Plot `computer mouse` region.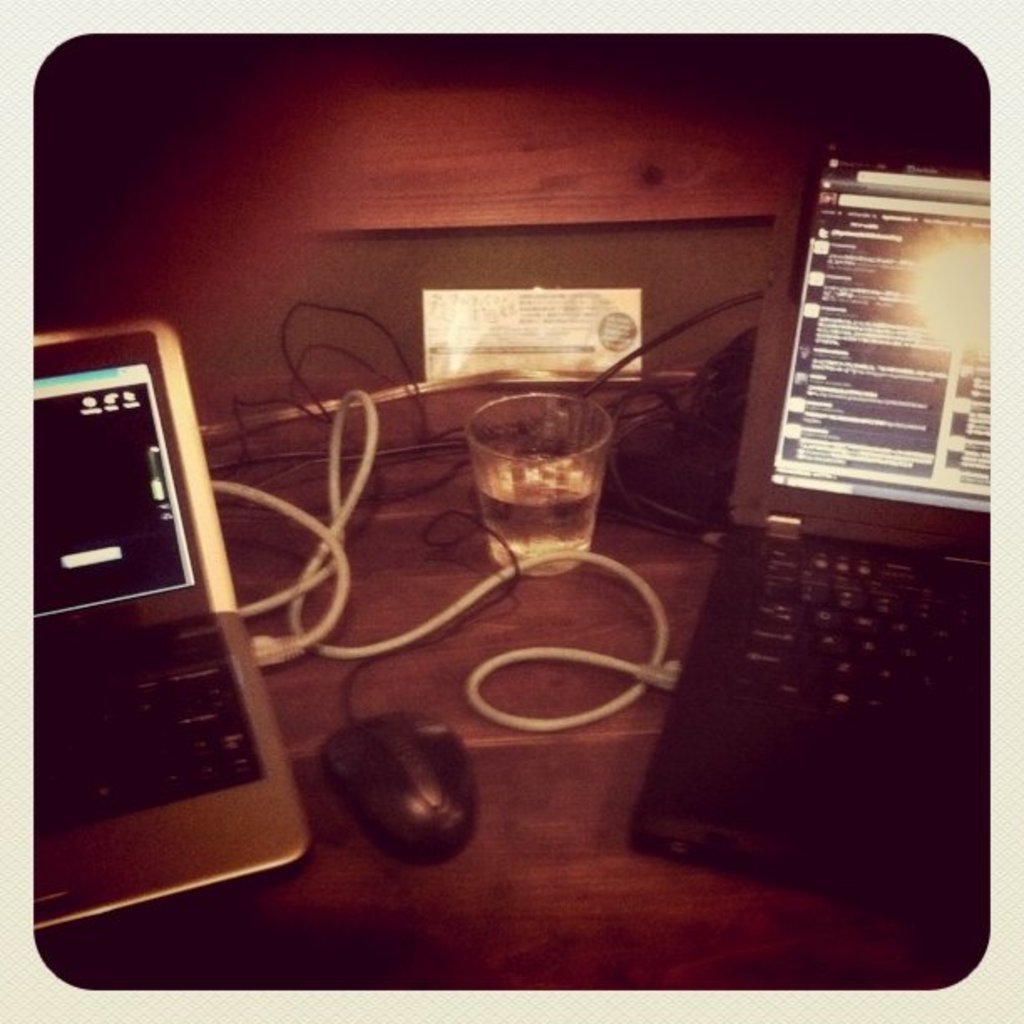
Plotted at box(328, 714, 475, 857).
